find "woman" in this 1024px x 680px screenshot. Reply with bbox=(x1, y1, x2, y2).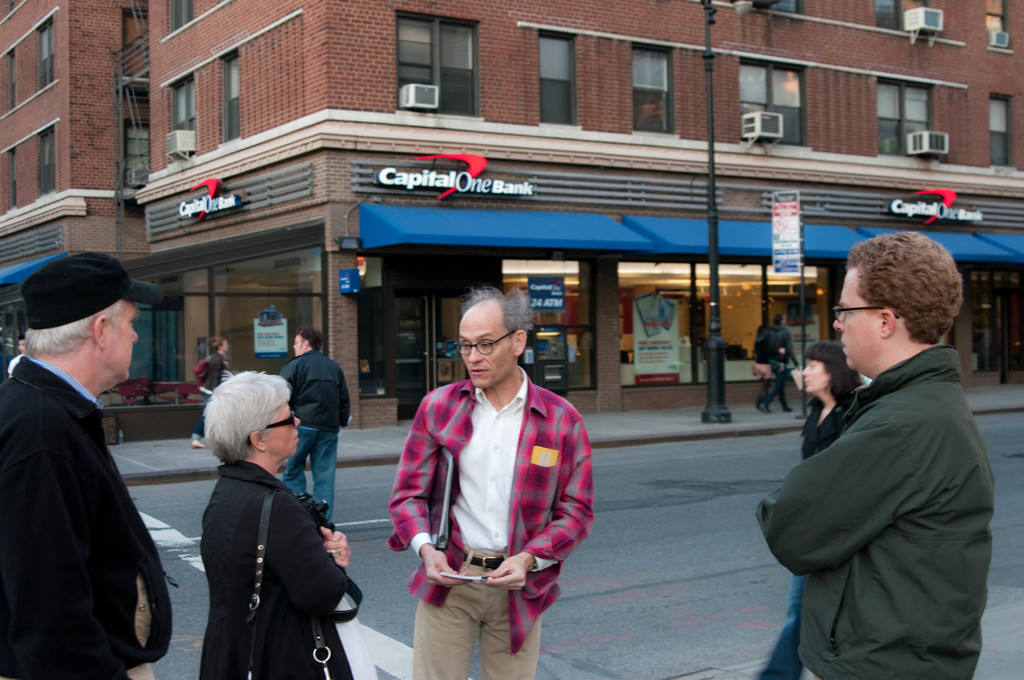
bbox=(752, 327, 769, 414).
